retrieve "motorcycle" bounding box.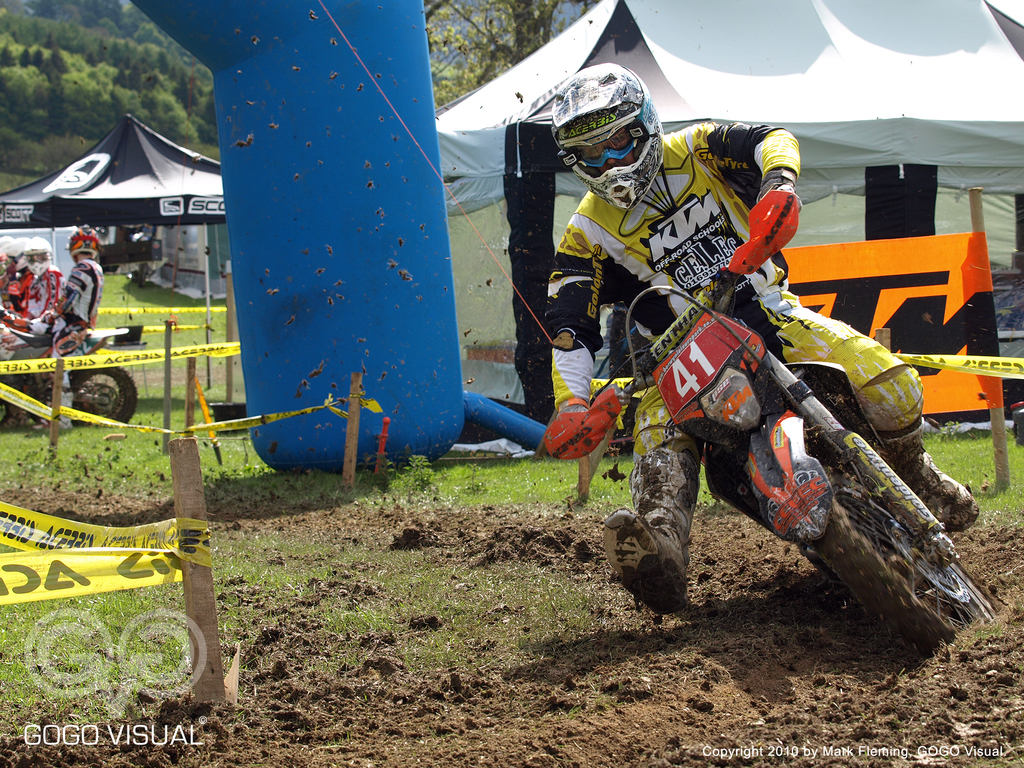
Bounding box: BBox(589, 248, 973, 635).
